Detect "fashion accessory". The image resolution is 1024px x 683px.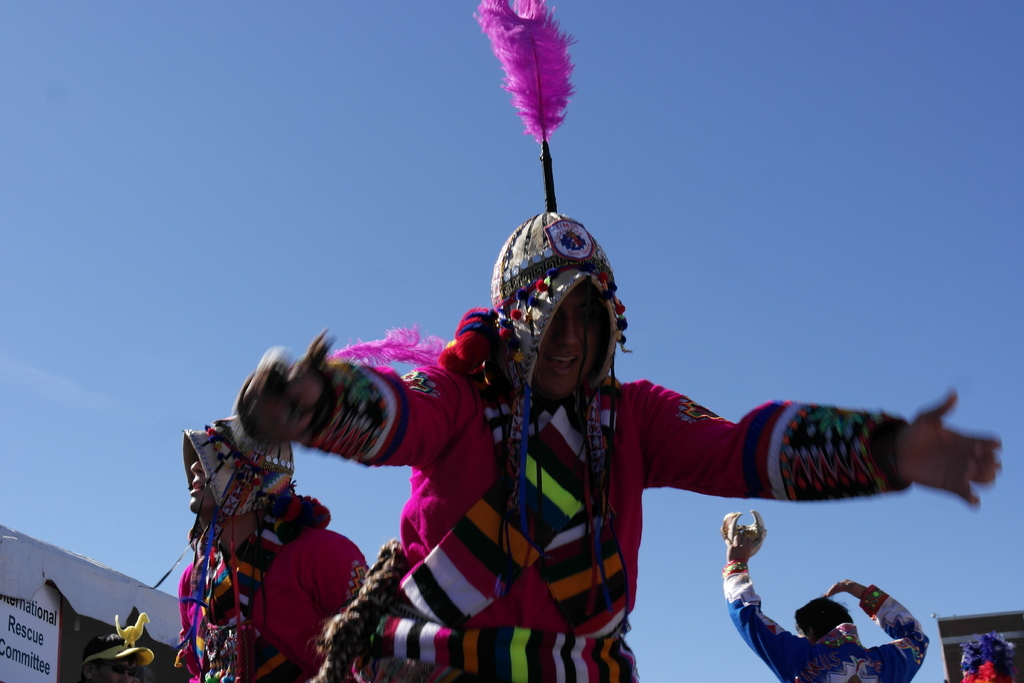
438,0,635,638.
